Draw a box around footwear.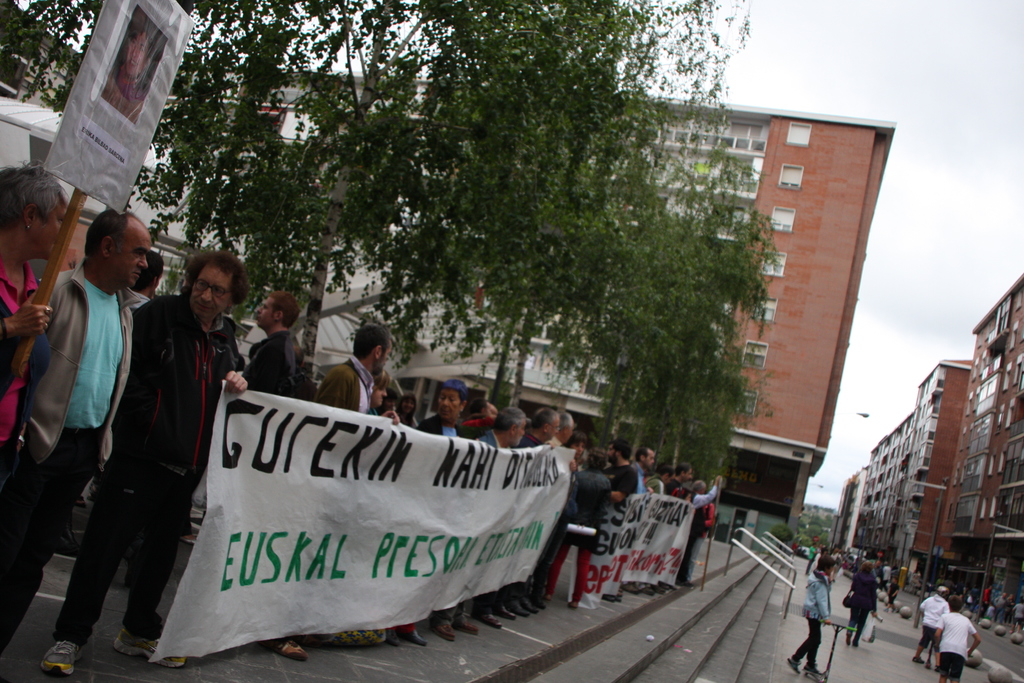
434/620/454/641.
